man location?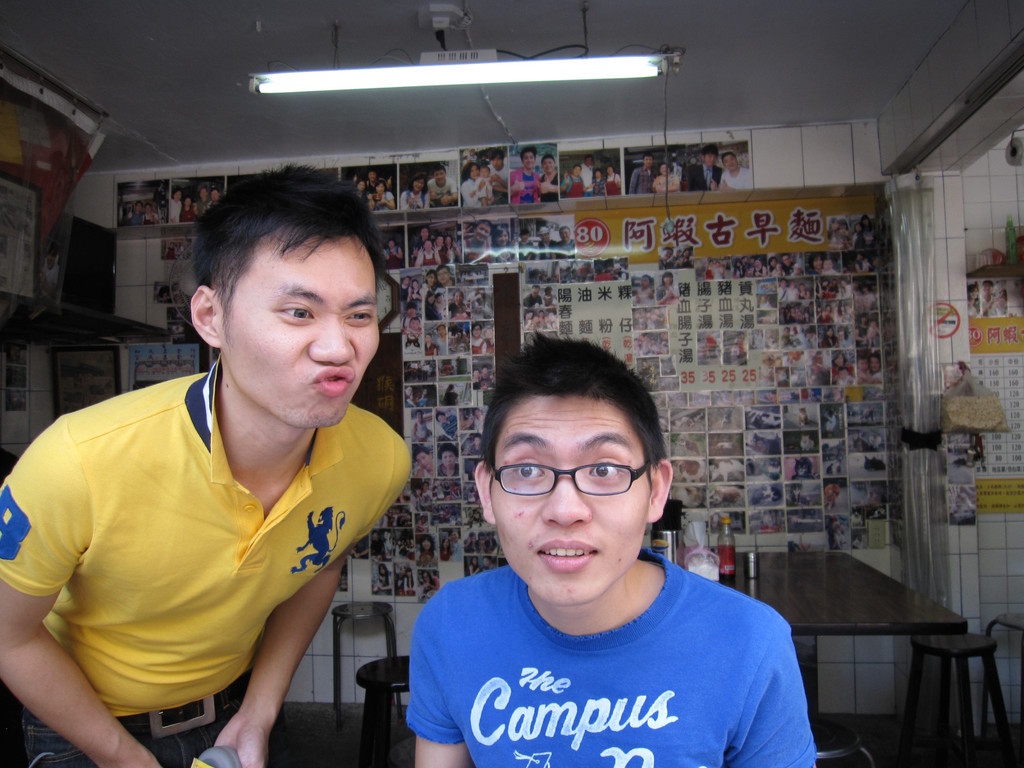
534:225:556:261
